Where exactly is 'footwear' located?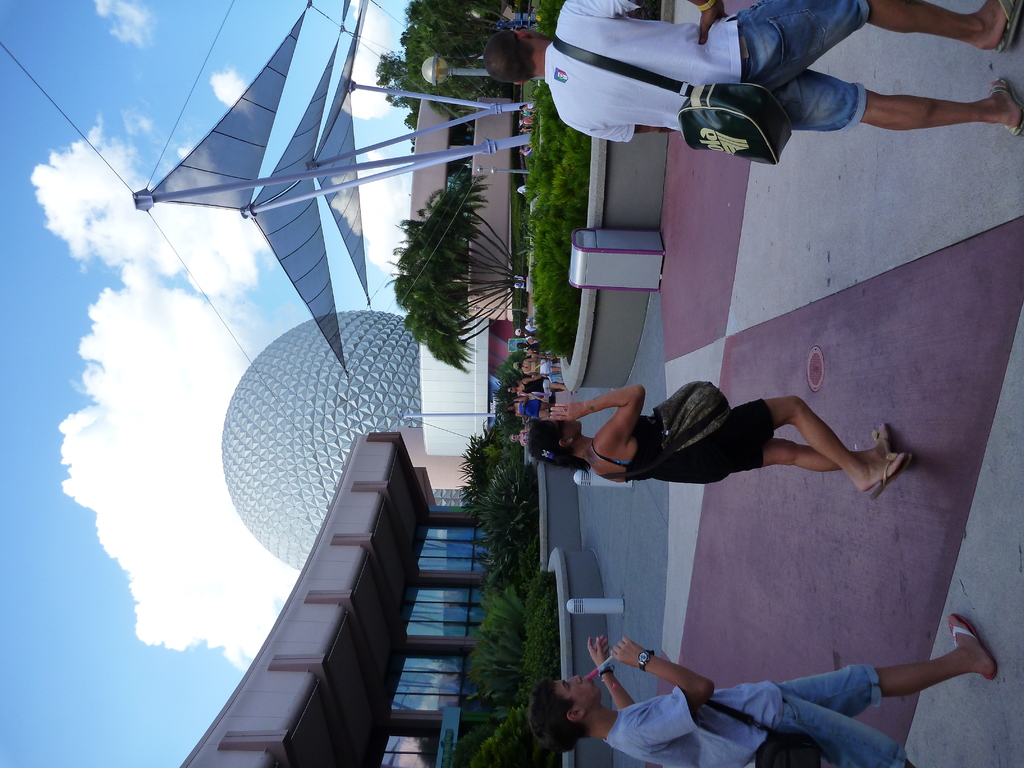
Its bounding box is pyautogui.locateOnScreen(995, 0, 1023, 54).
